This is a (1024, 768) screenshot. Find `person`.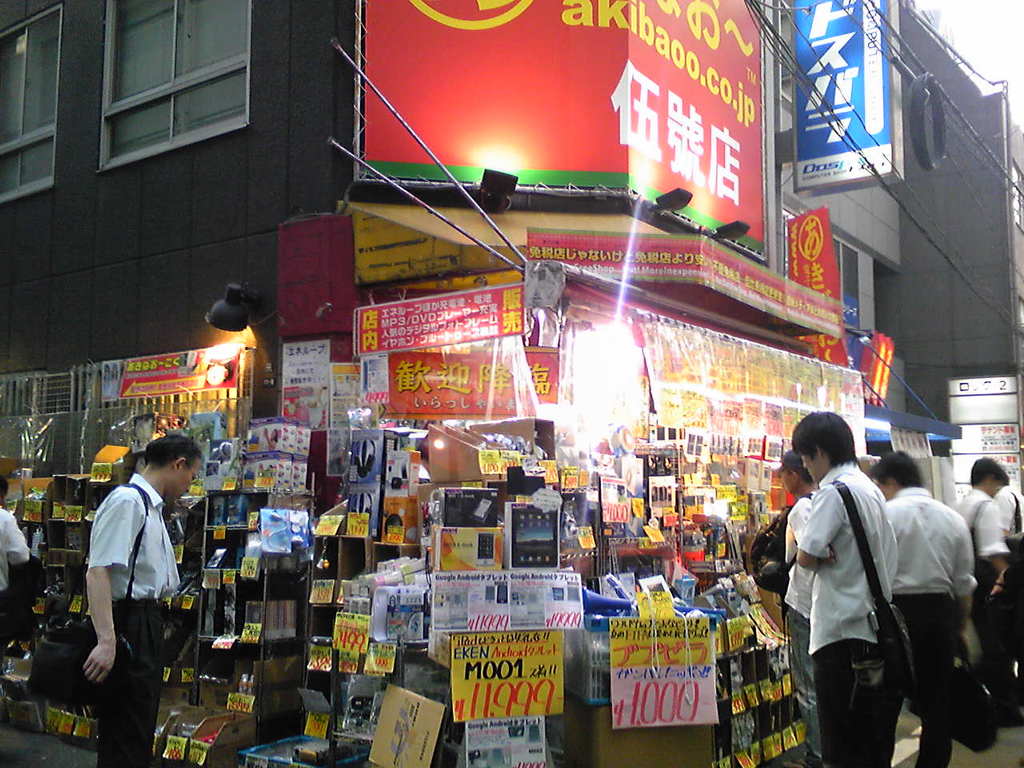
Bounding box: <bbox>783, 453, 826, 767</bbox>.
